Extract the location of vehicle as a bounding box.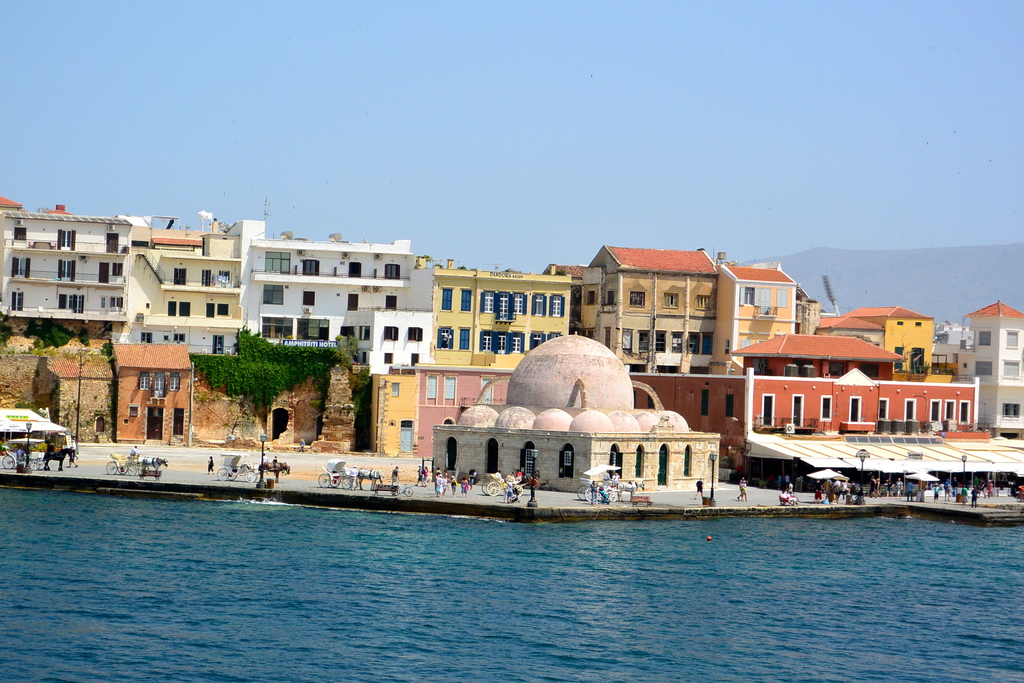
3, 445, 50, 470.
